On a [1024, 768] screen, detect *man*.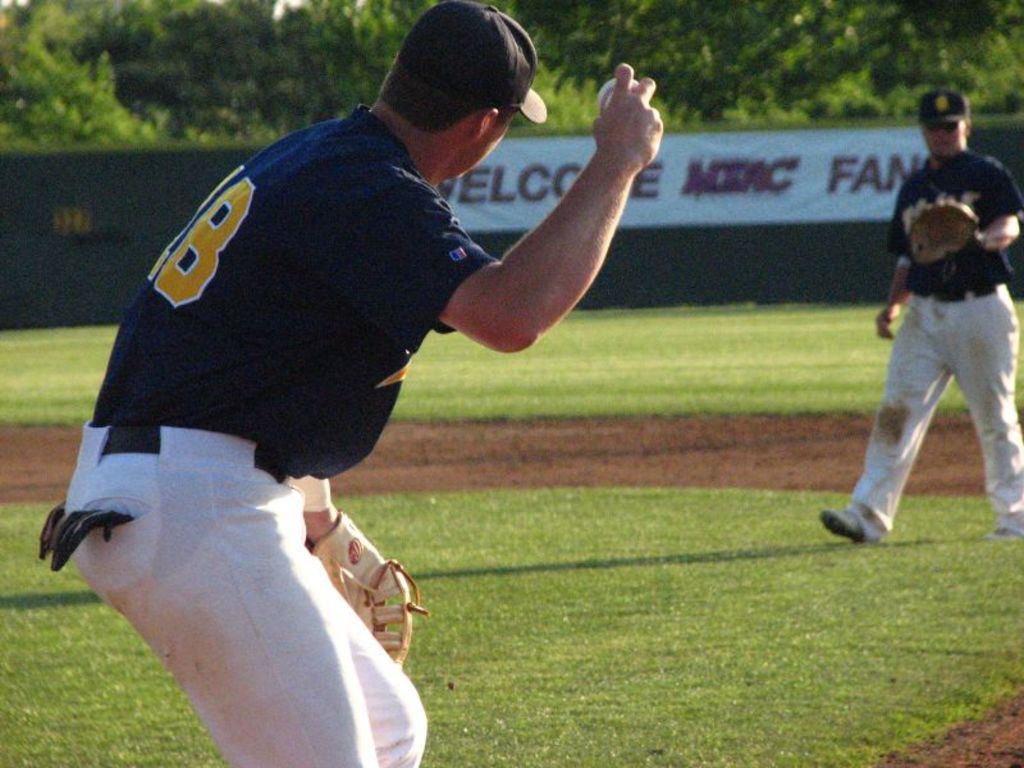
824/88/1023/548.
